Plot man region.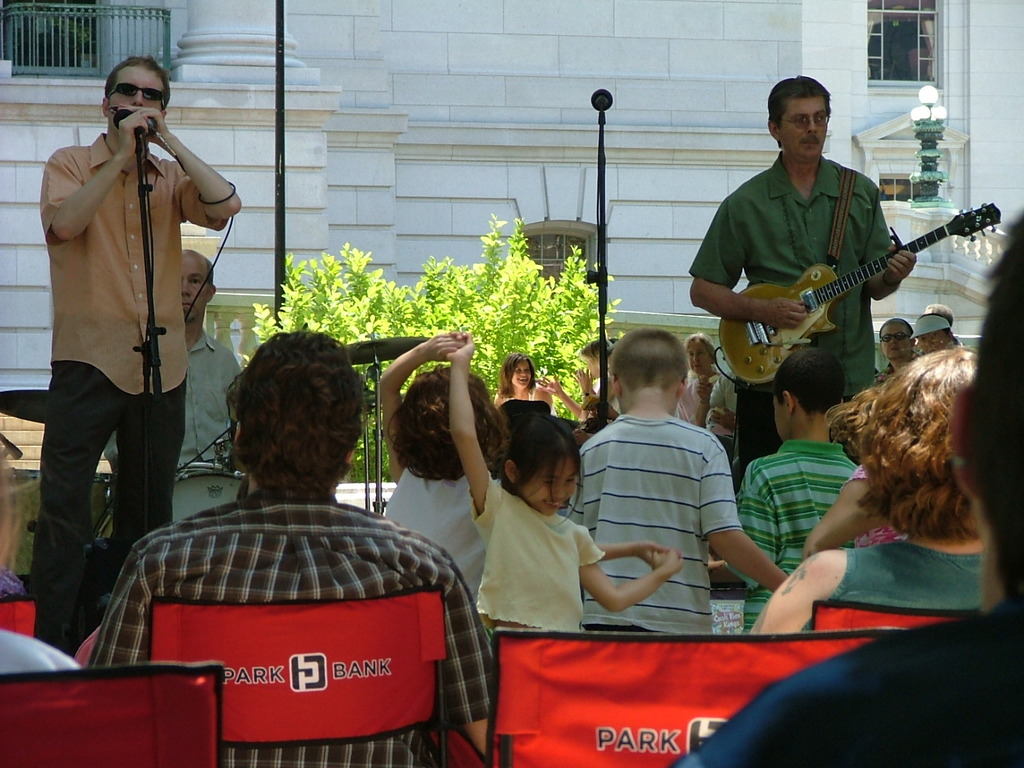
Plotted at [89,327,495,767].
